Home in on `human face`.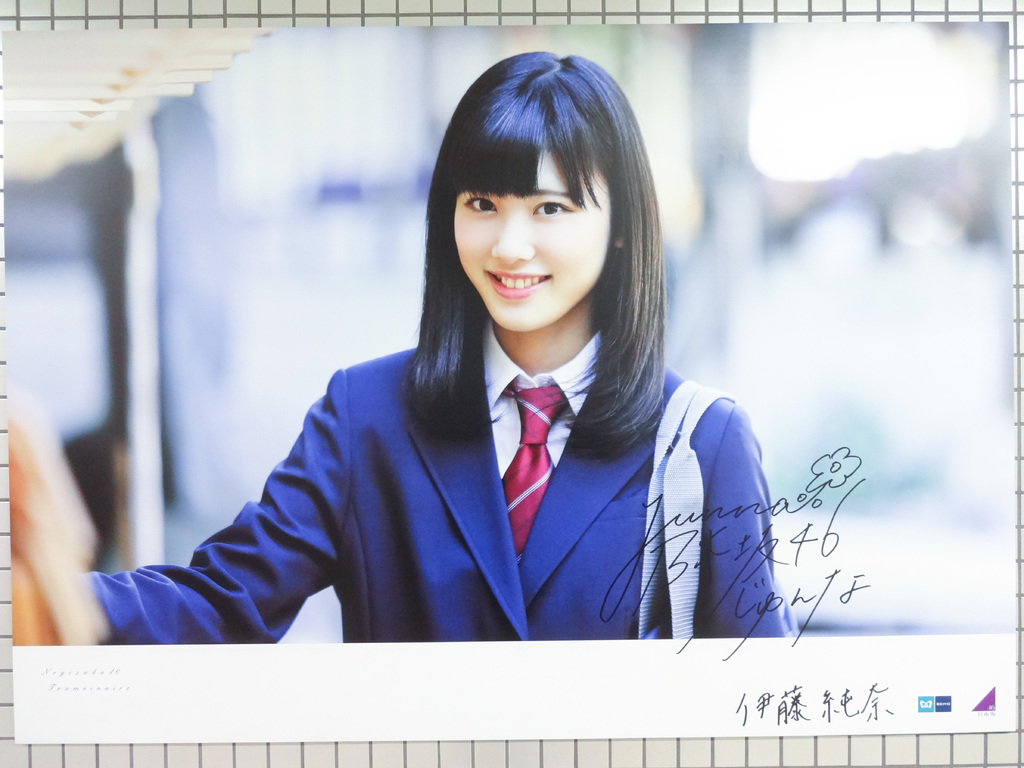
Homed in at <bbox>452, 148, 612, 332</bbox>.
